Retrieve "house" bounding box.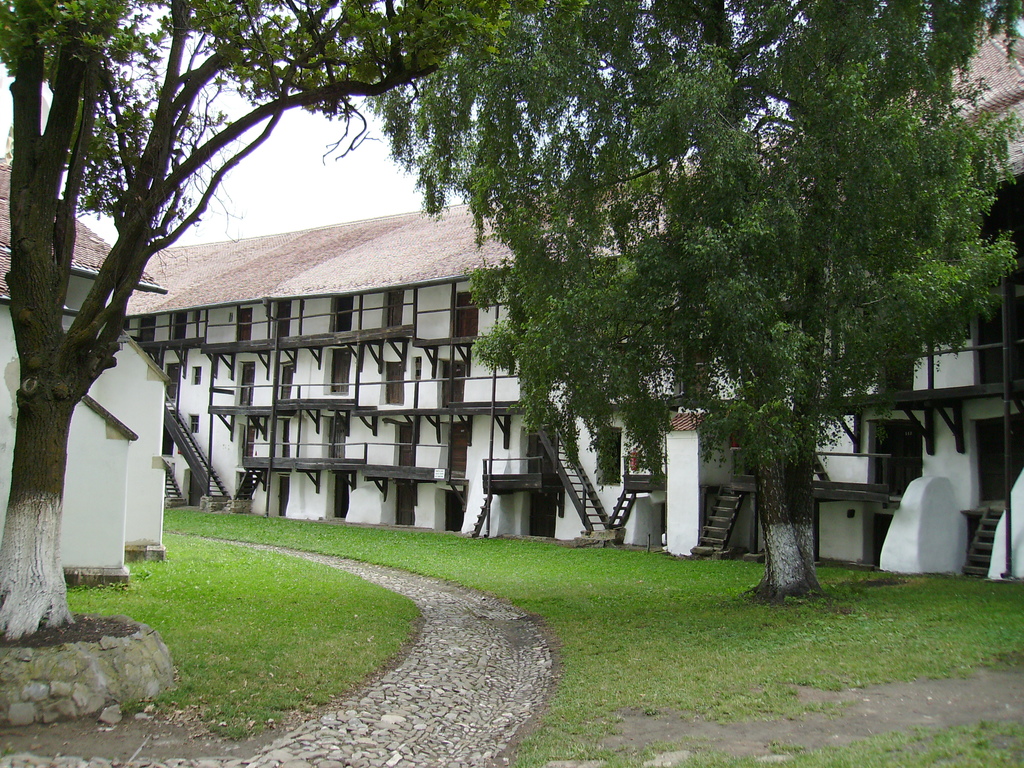
Bounding box: crop(0, 161, 186, 614).
